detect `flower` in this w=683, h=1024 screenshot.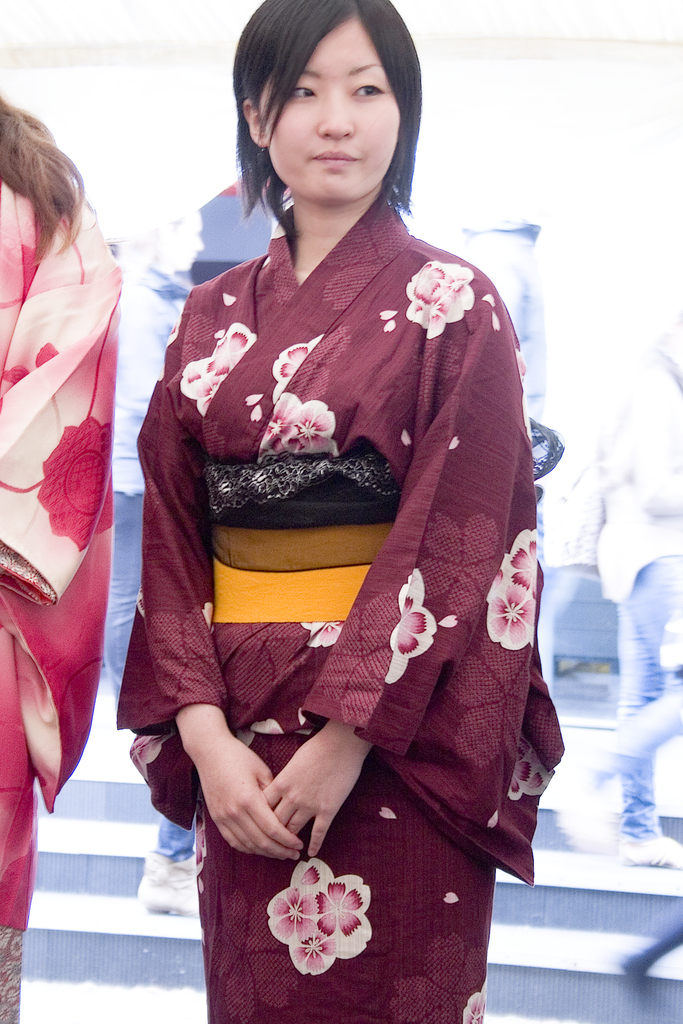
Detection: box=[261, 392, 337, 462].
